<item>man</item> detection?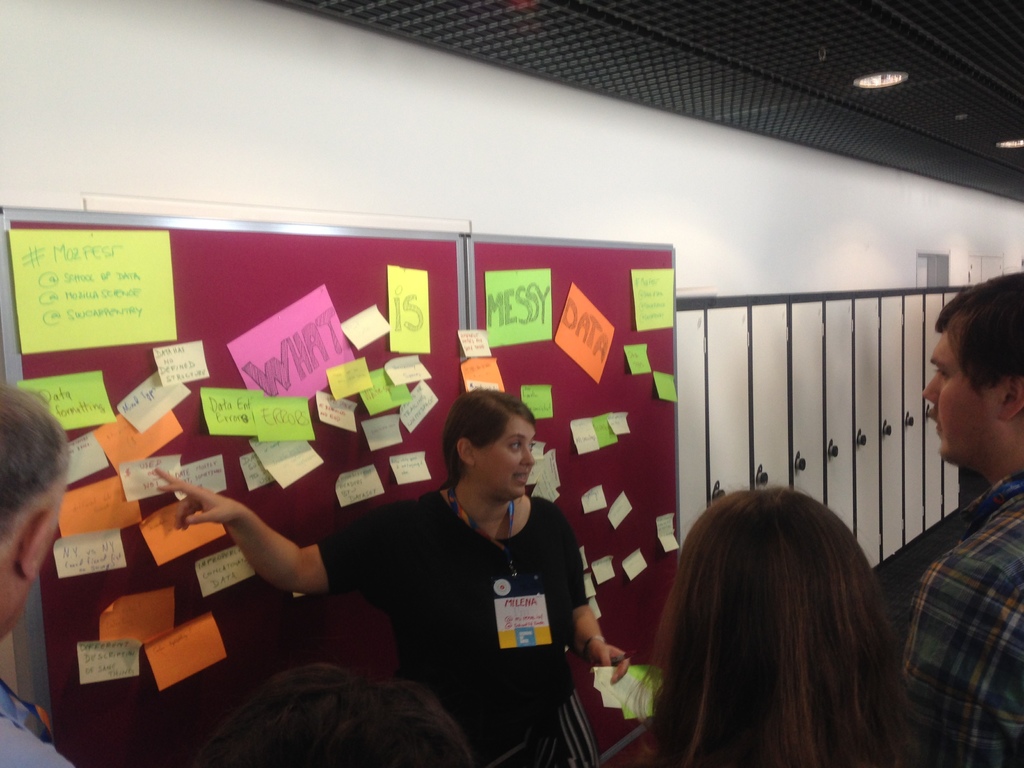
box(854, 262, 1023, 757)
